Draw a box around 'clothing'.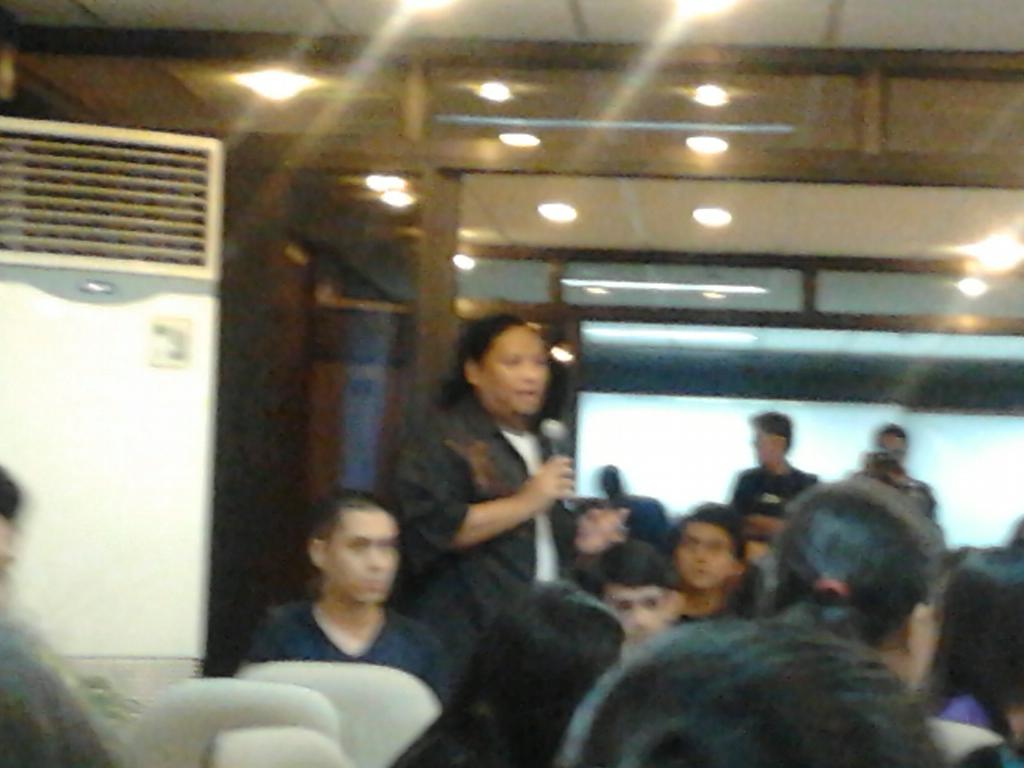
l=251, t=590, r=448, b=715.
